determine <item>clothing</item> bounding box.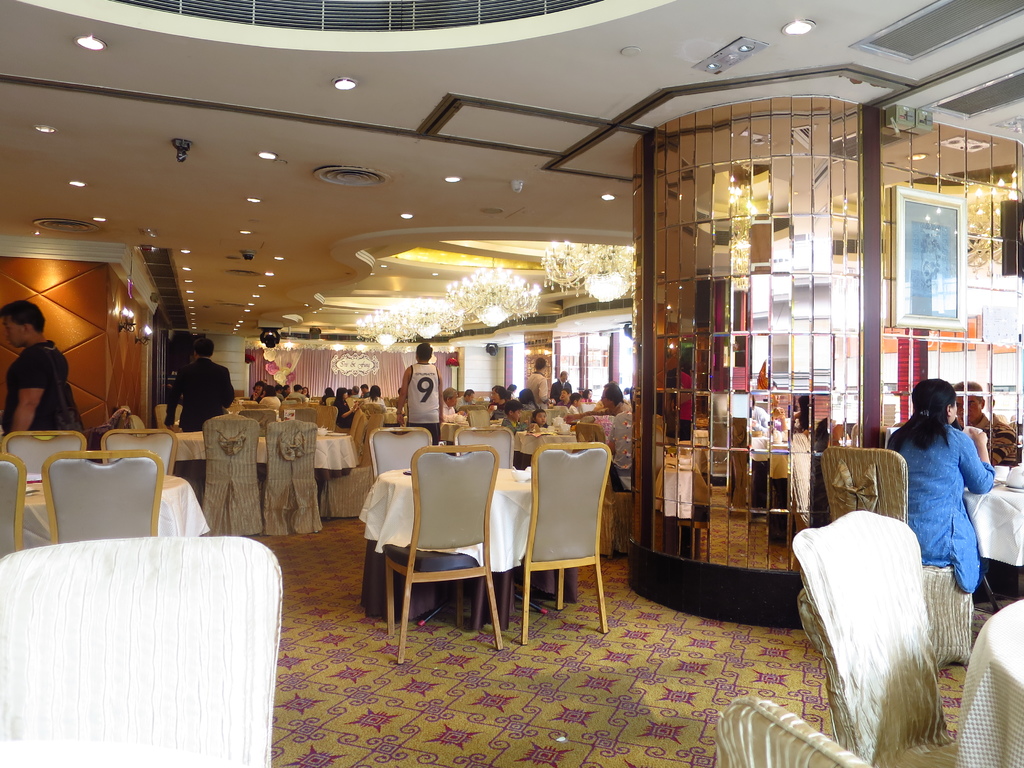
Determined: [left=503, top=415, right=520, bottom=431].
